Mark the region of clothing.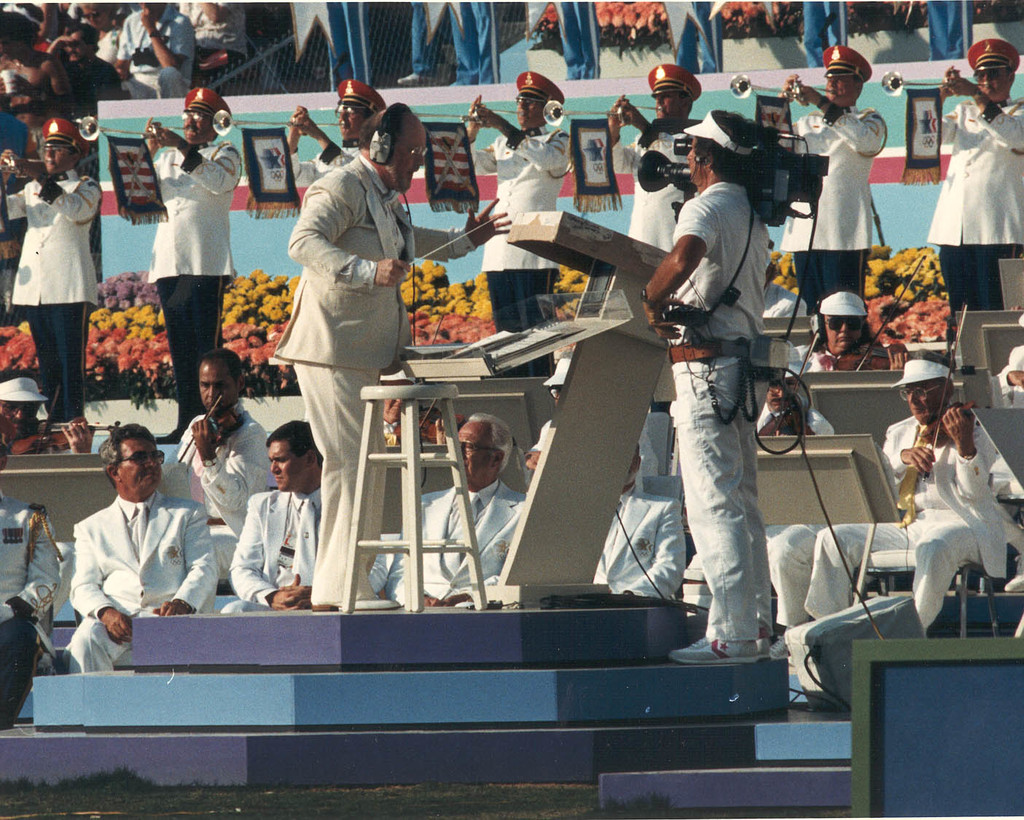
Region: 0/109/106/423.
